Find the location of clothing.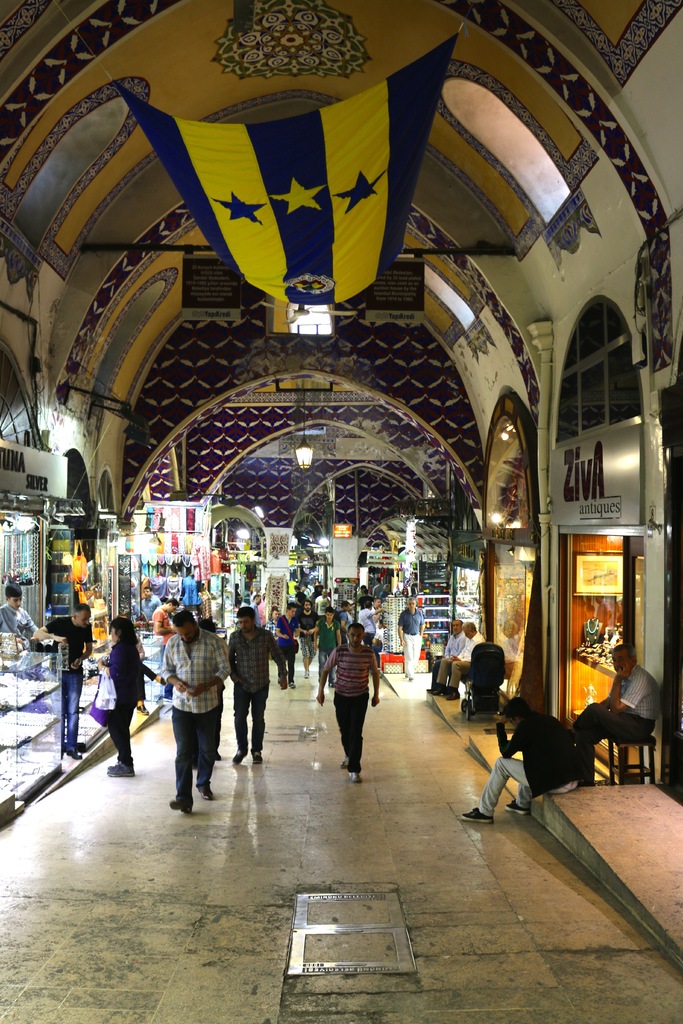
Location: bbox=(160, 624, 225, 797).
